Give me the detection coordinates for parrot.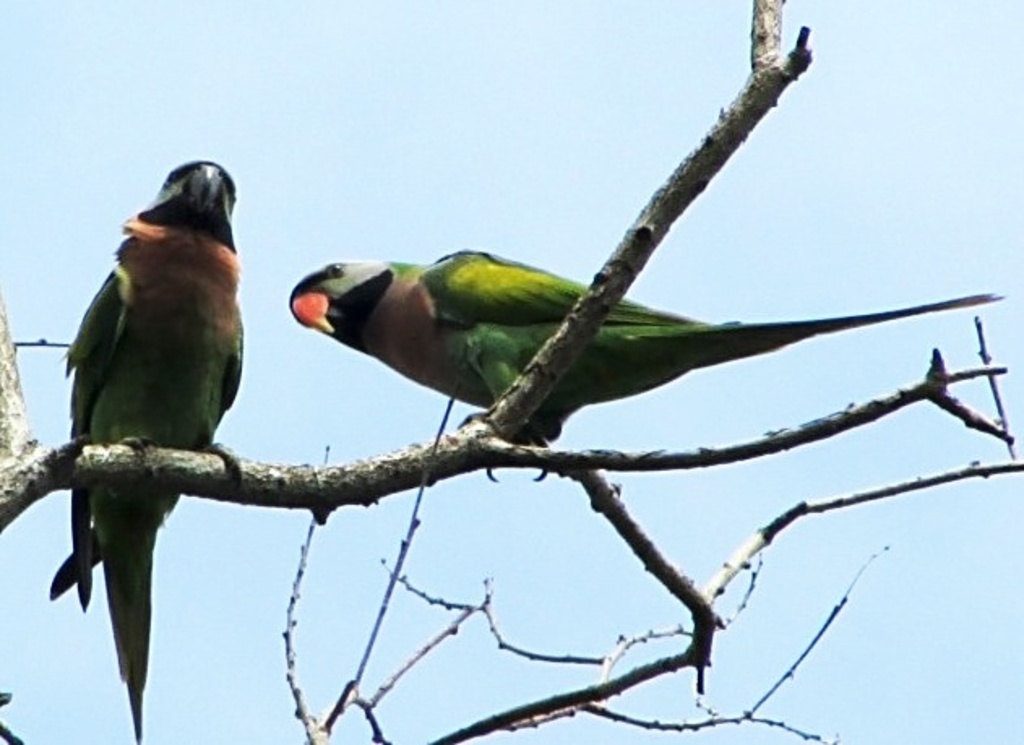
rect(49, 154, 245, 740).
